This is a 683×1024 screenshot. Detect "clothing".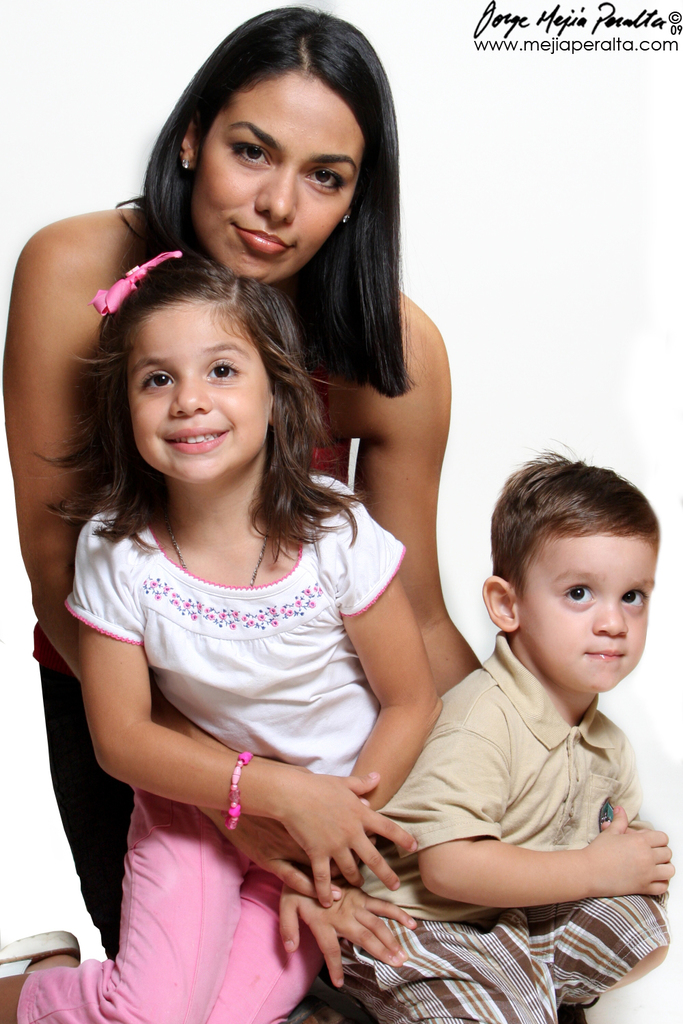
bbox(316, 638, 674, 1023).
